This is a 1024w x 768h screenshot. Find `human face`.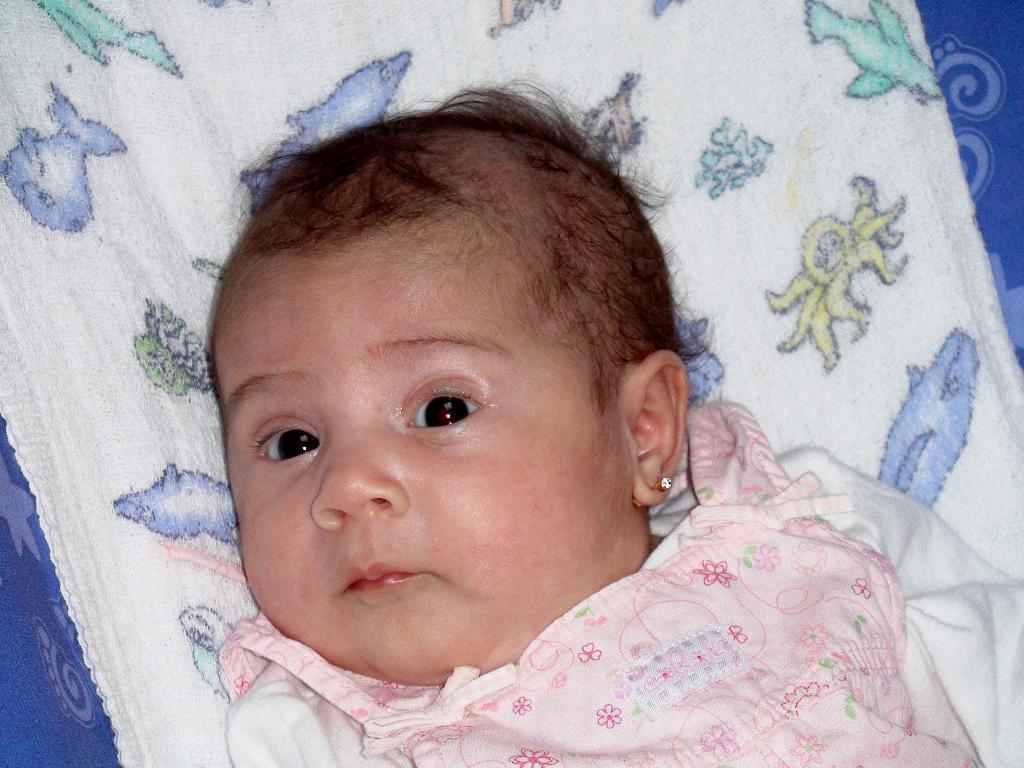
Bounding box: 207:241:629:683.
